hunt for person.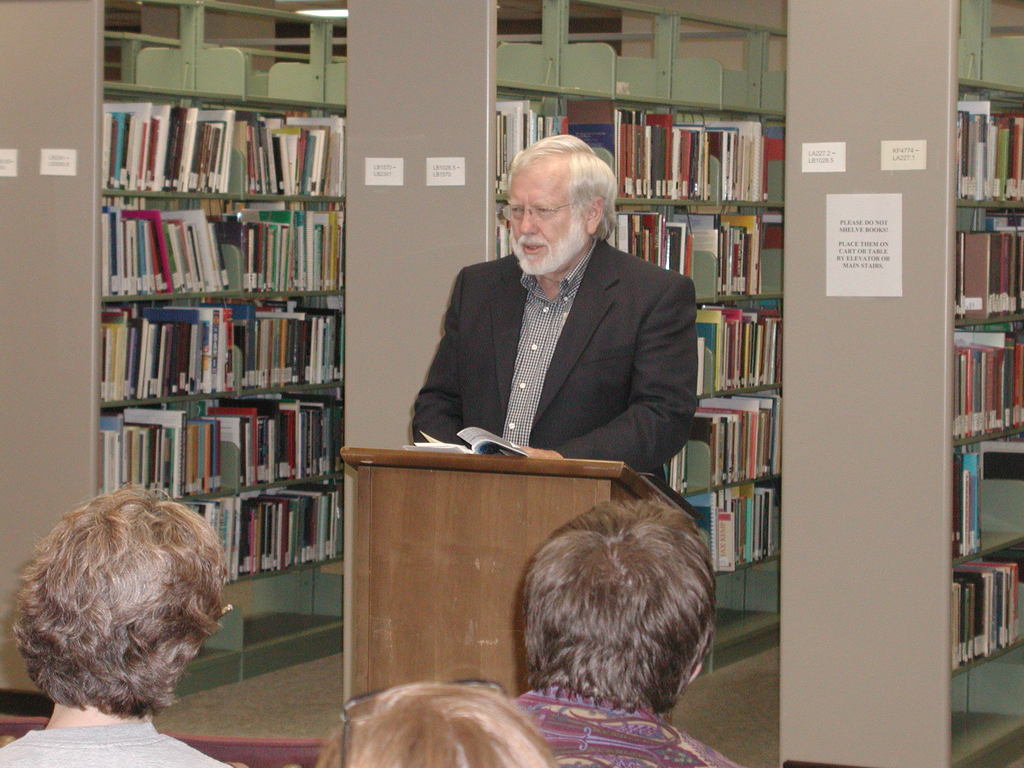
Hunted down at region(400, 131, 694, 527).
